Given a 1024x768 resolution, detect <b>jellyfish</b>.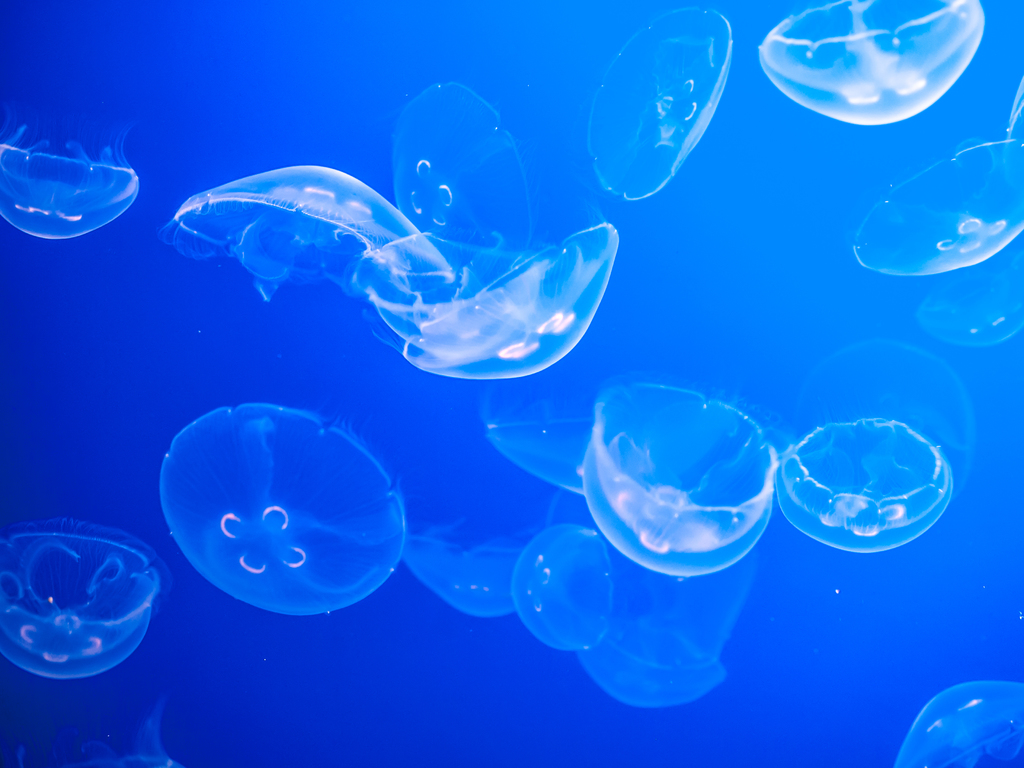
(left=762, top=0, right=986, bottom=129).
